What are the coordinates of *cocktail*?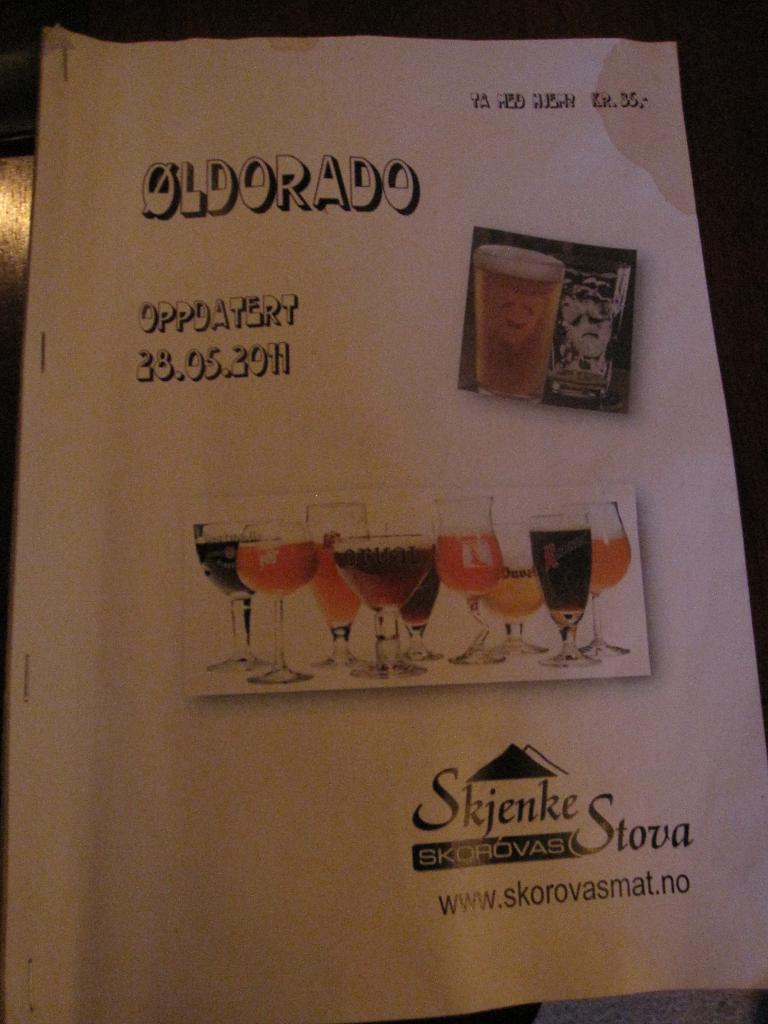
Rect(301, 493, 374, 685).
